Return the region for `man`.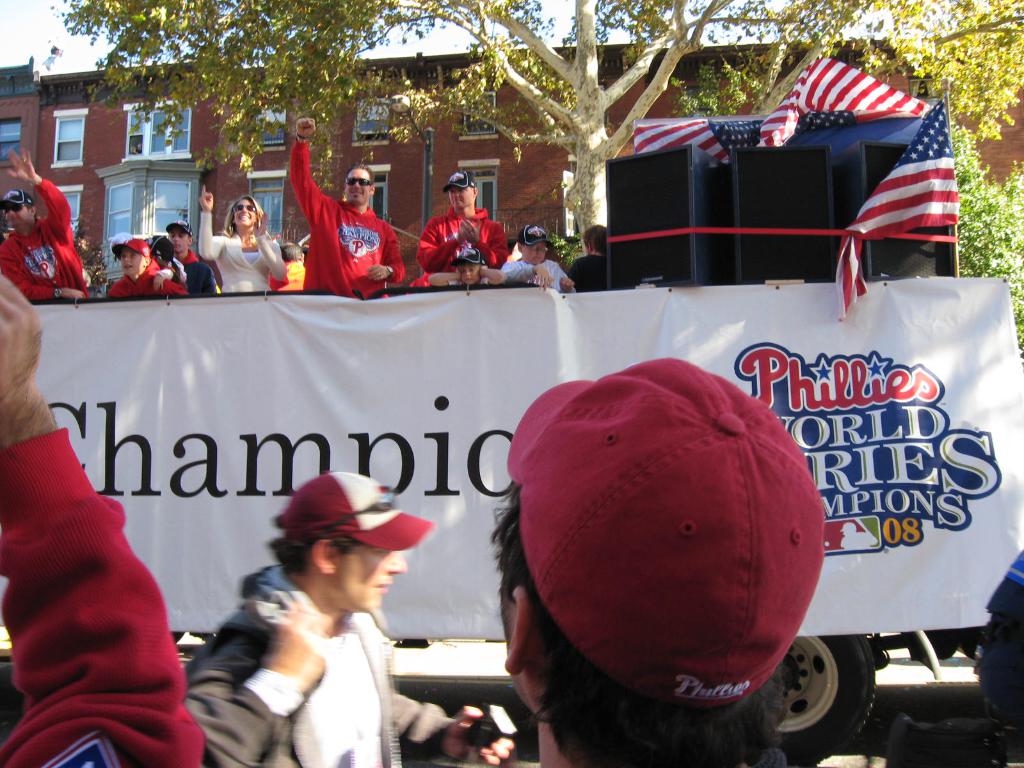
rect(177, 468, 514, 767).
